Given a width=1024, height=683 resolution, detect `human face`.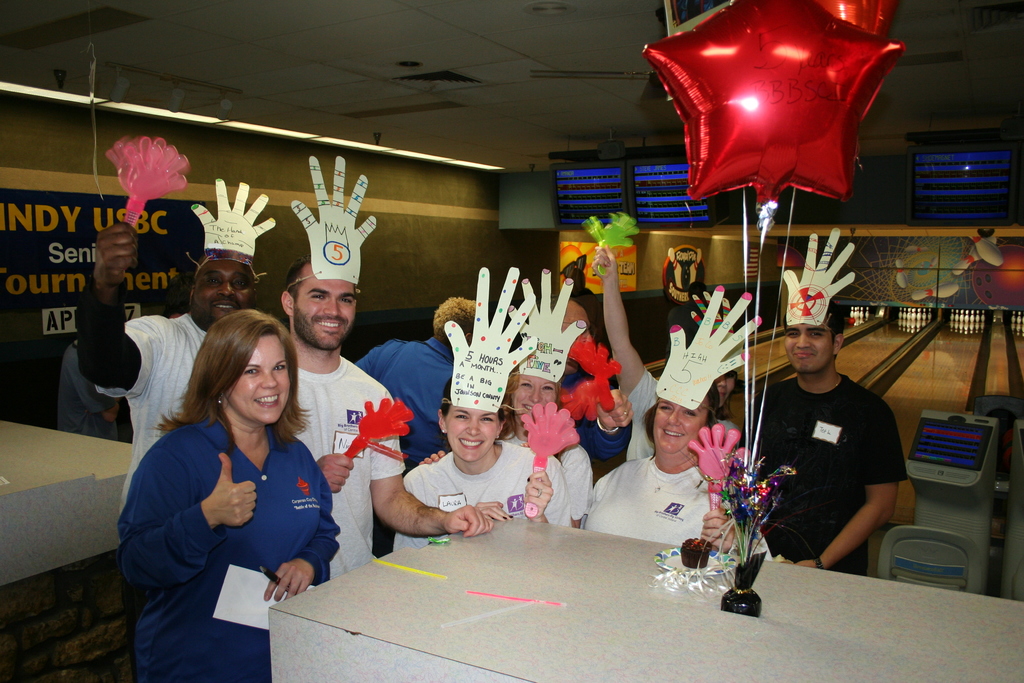
detection(782, 318, 832, 373).
